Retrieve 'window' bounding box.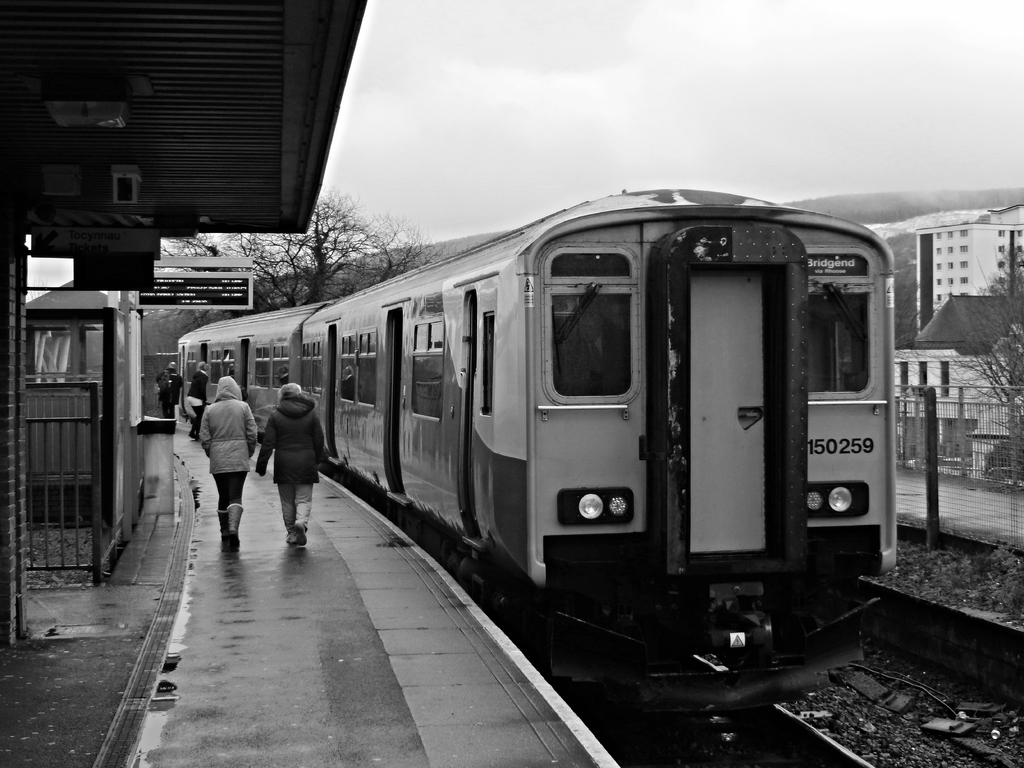
Bounding box: (936,278,941,285).
